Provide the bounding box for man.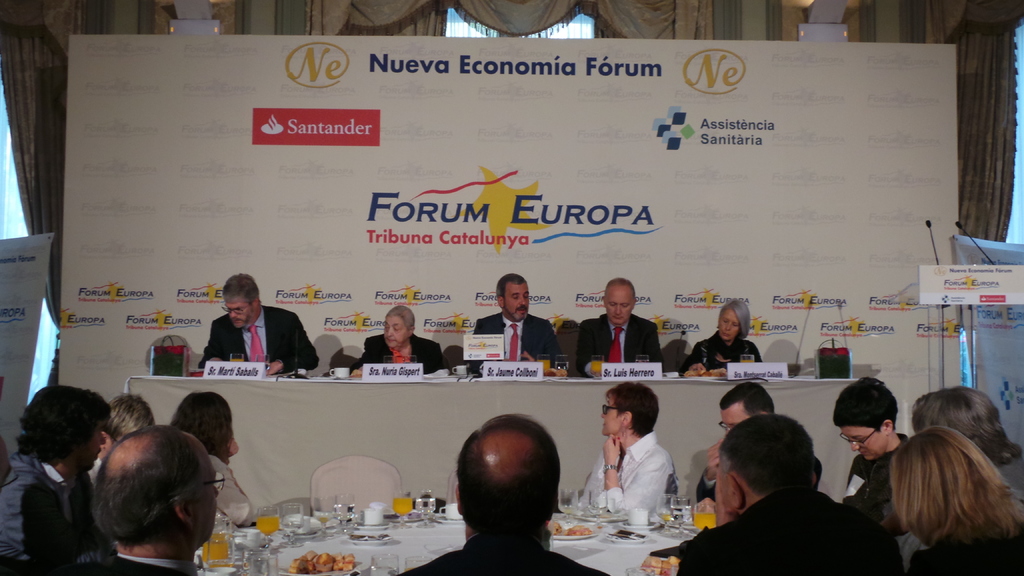
pyautogui.locateOnScreen(0, 386, 111, 575).
